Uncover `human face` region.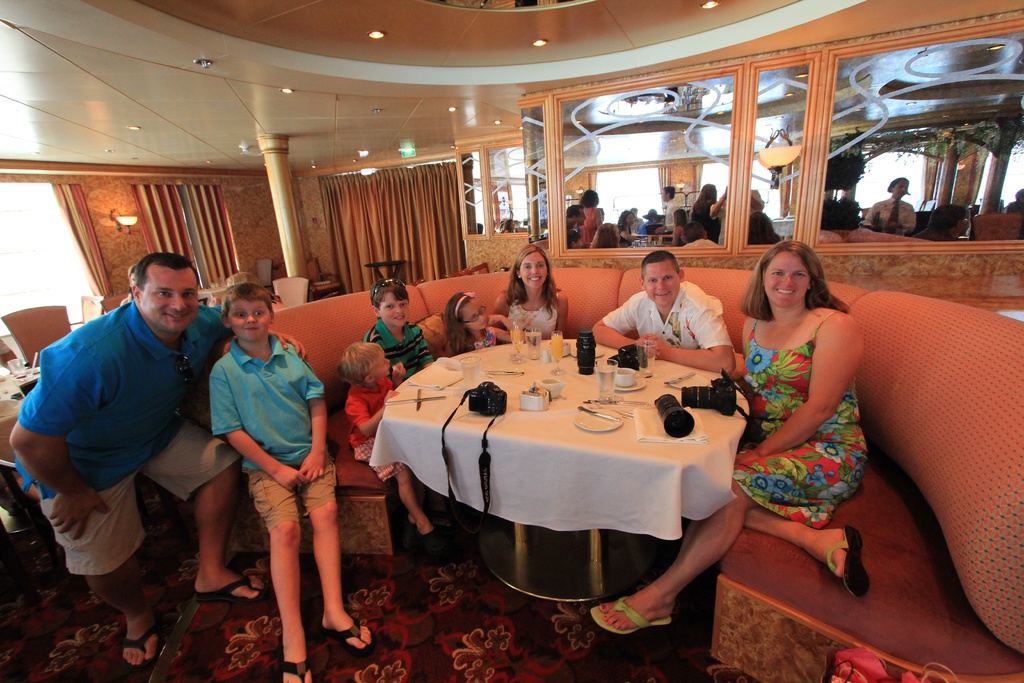
Uncovered: bbox=[518, 251, 548, 290].
